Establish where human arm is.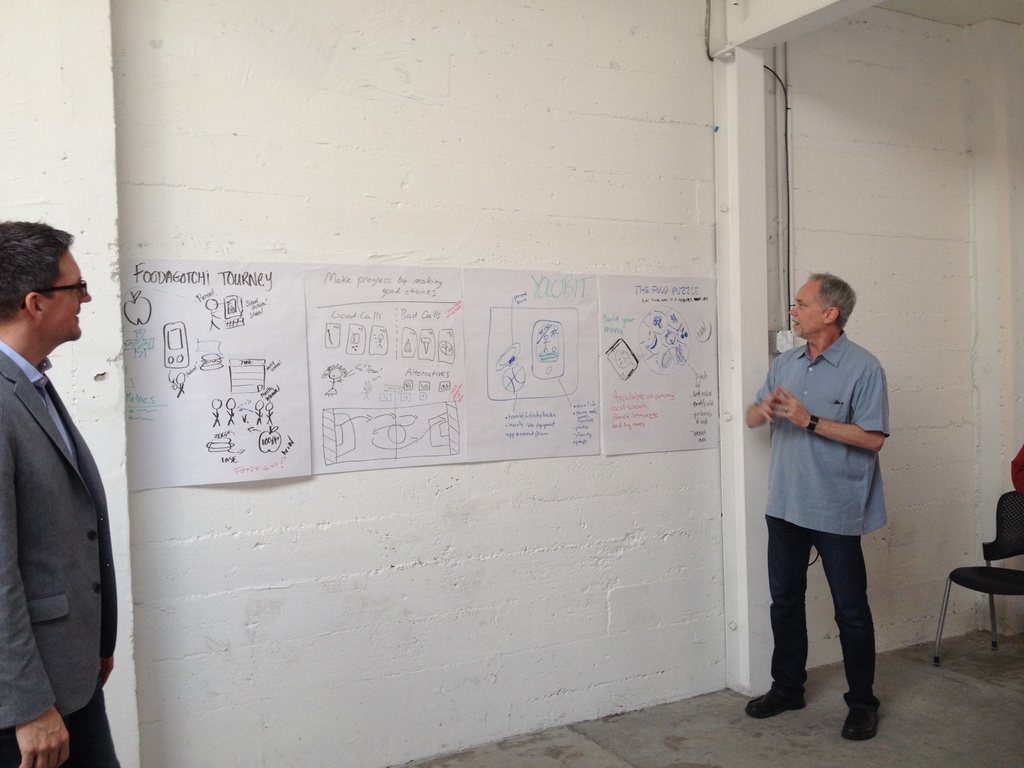
Established at locate(772, 365, 899, 452).
